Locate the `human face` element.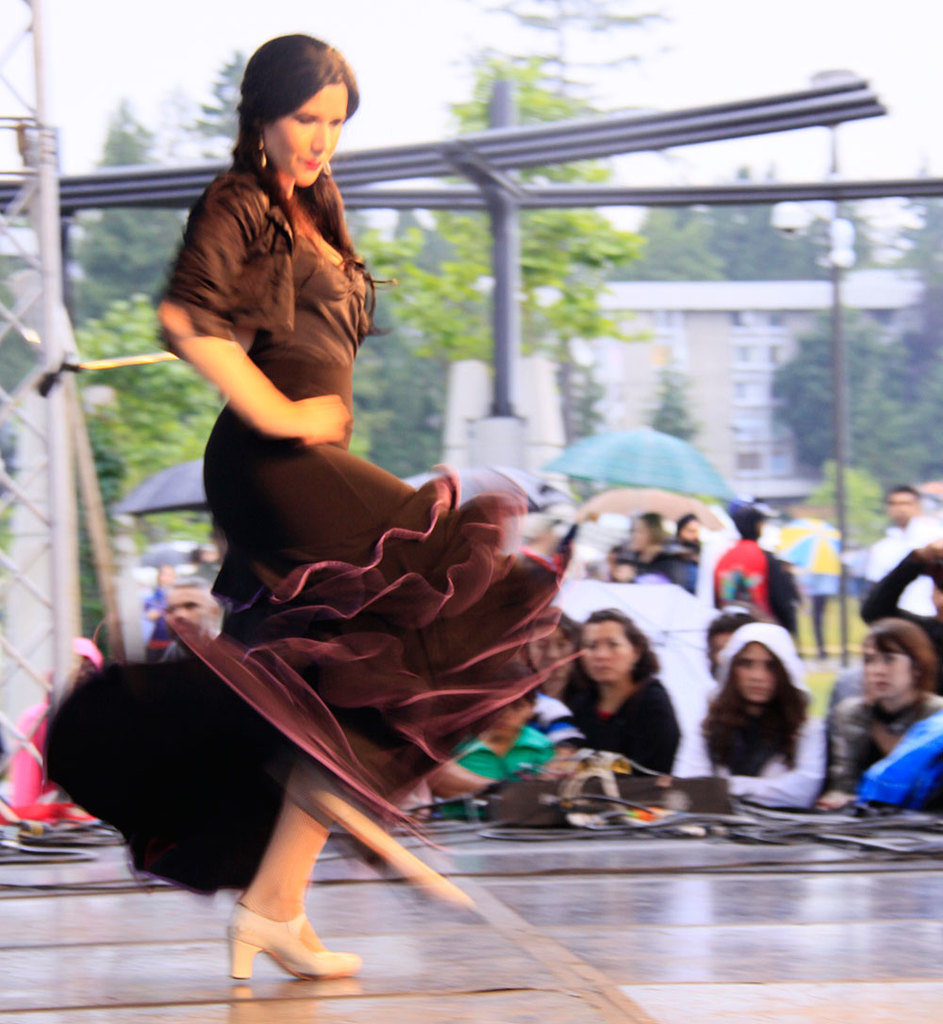
Element bbox: select_region(862, 631, 922, 706).
